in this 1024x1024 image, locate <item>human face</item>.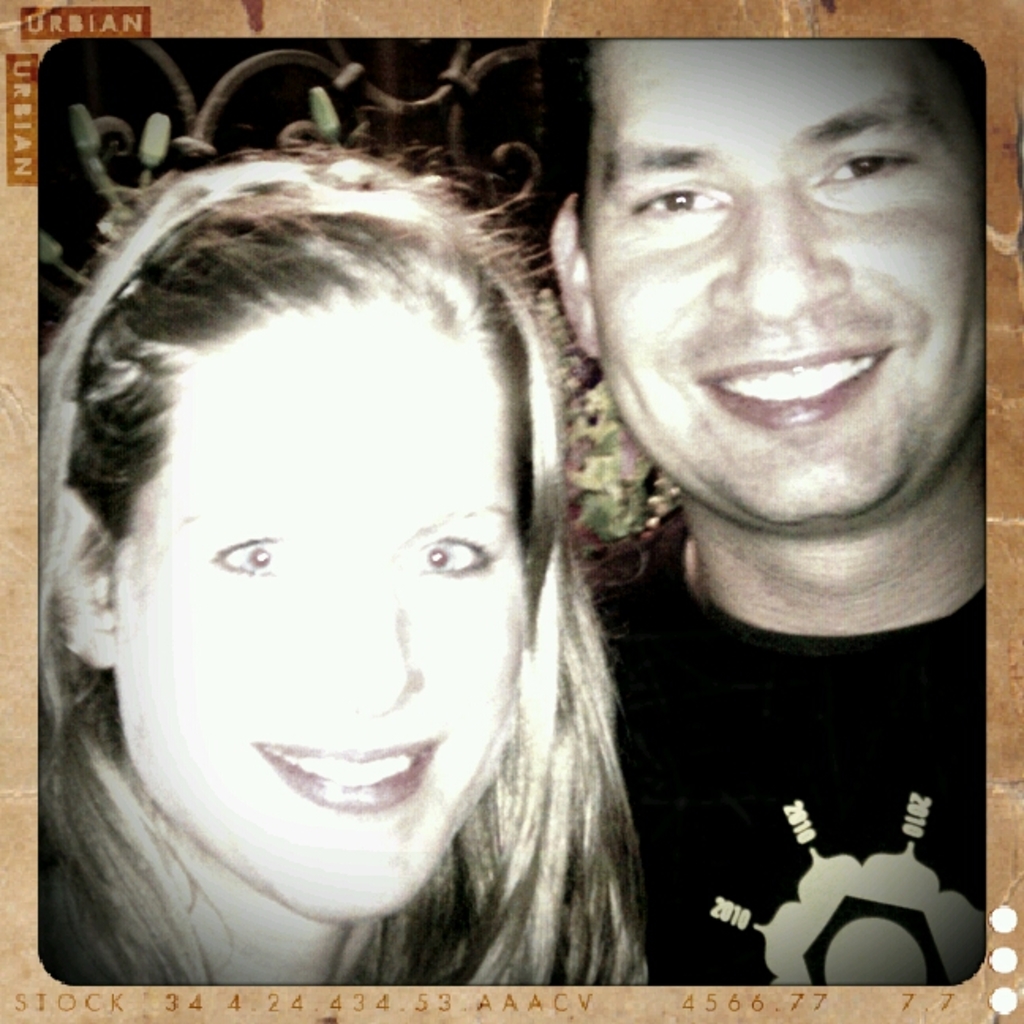
Bounding box: [117,302,528,910].
